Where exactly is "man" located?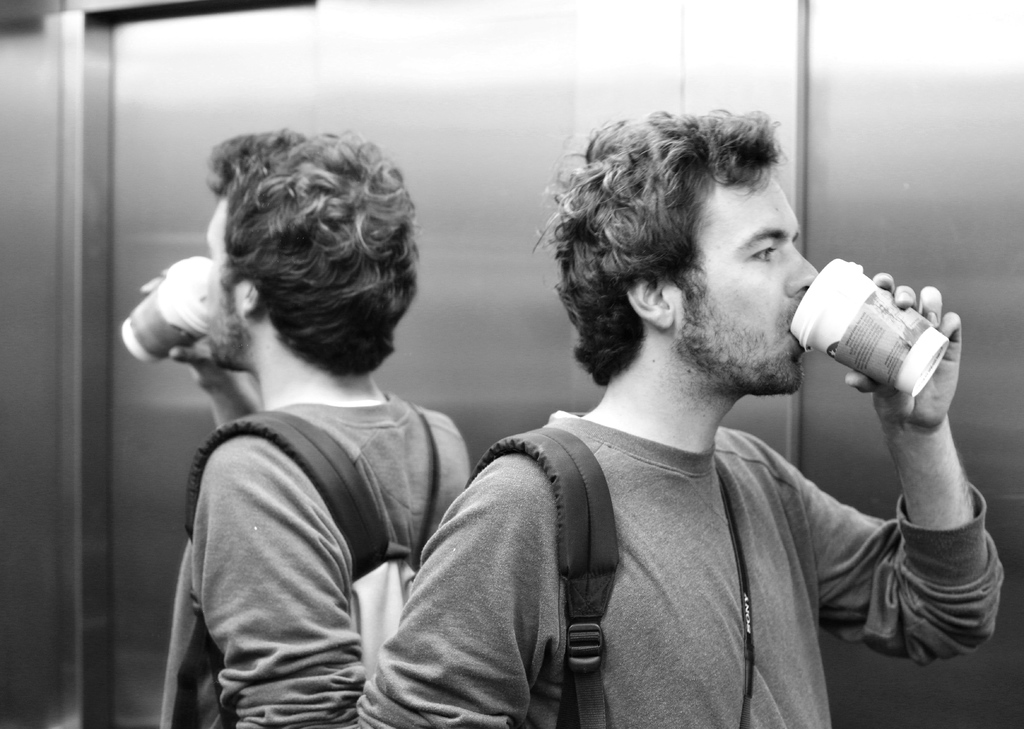
Its bounding box is <bbox>120, 132, 472, 728</bbox>.
